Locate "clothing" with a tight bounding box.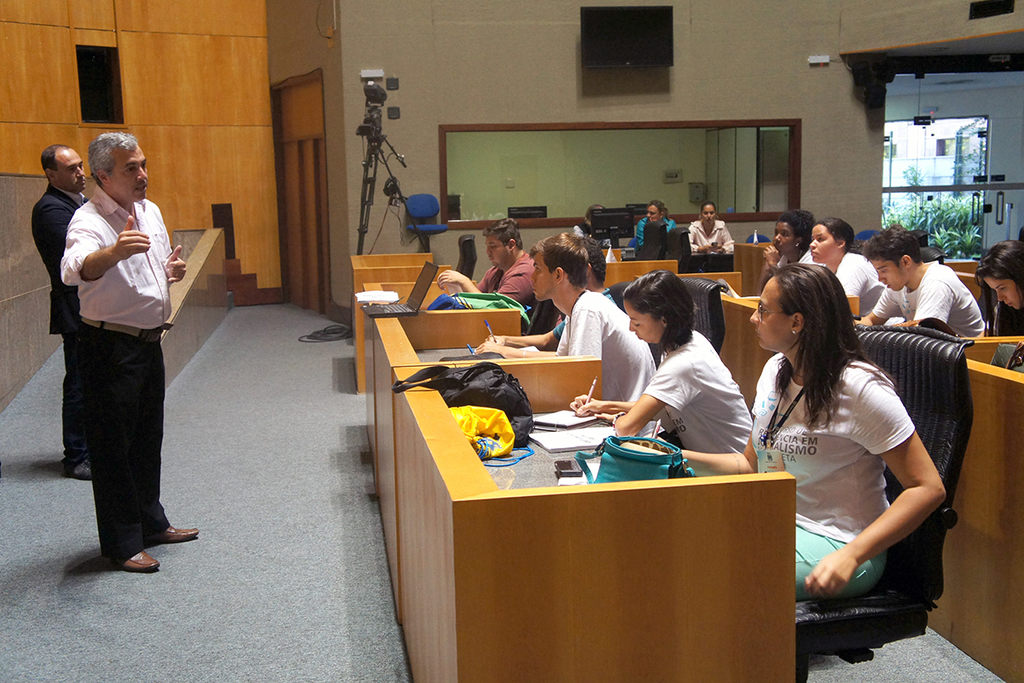
<box>837,246,891,318</box>.
